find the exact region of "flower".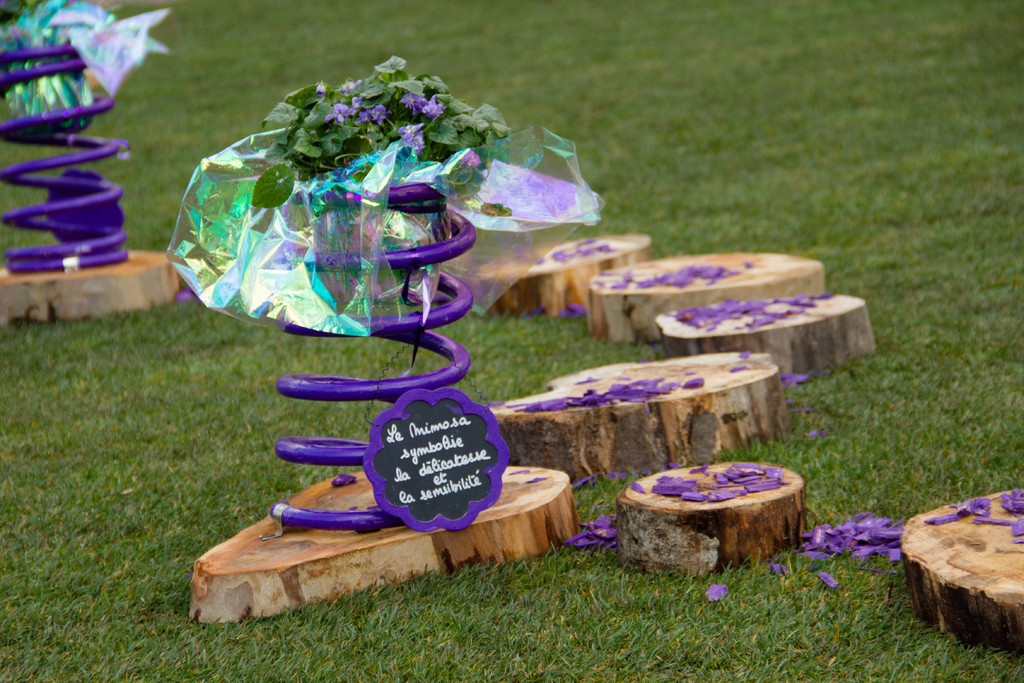
Exact region: (left=396, top=121, right=424, bottom=152).
